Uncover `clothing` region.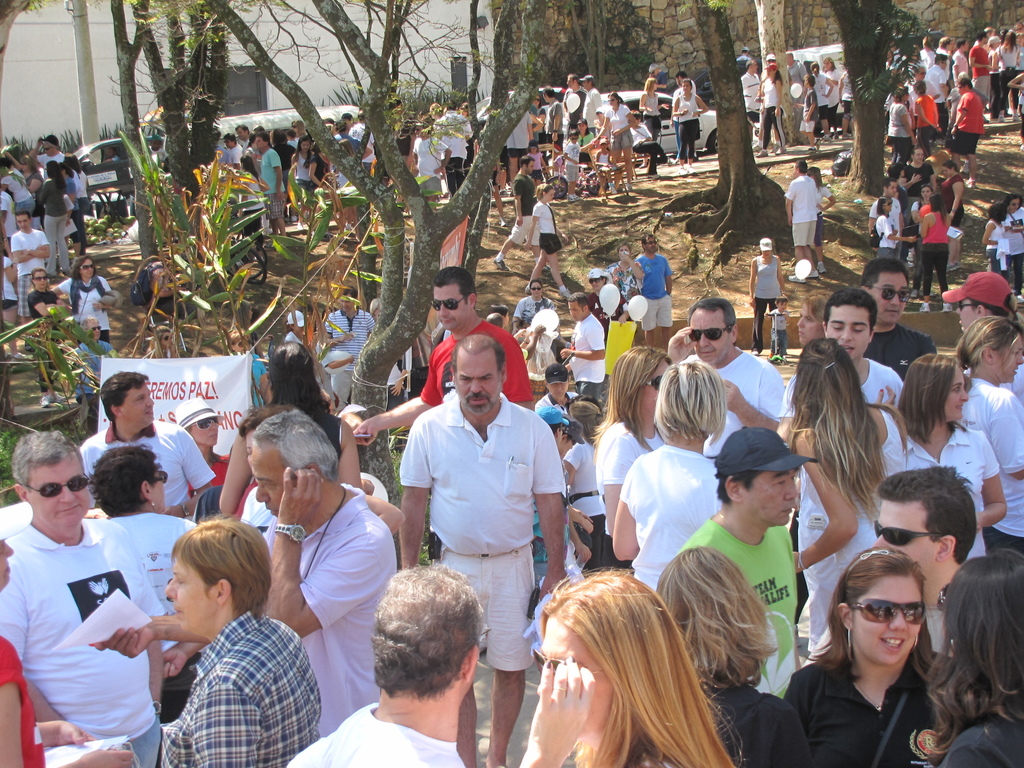
Uncovered: left=773, top=360, right=911, bottom=413.
